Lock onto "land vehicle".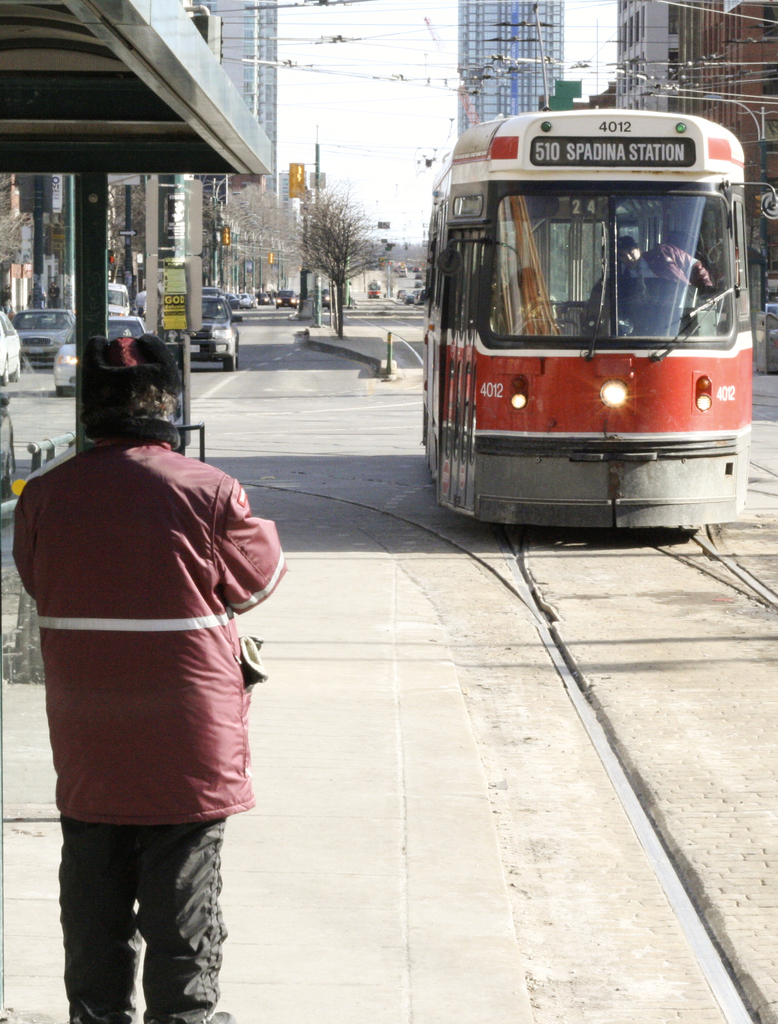
Locked: 53:312:160:397.
